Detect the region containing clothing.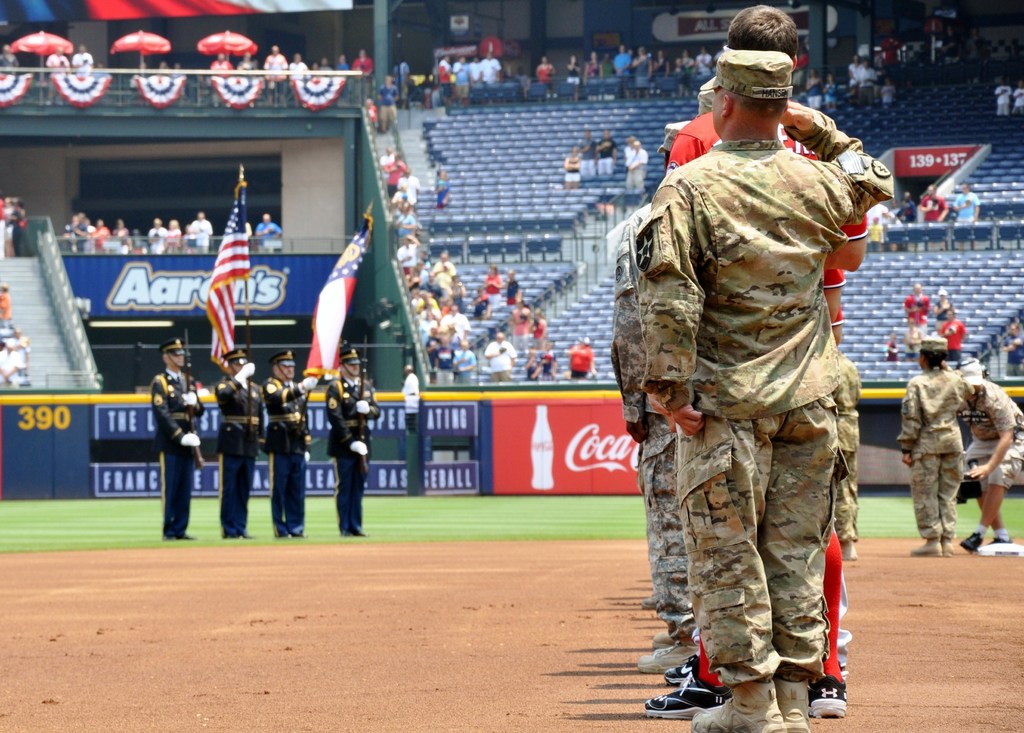
[260, 369, 307, 541].
